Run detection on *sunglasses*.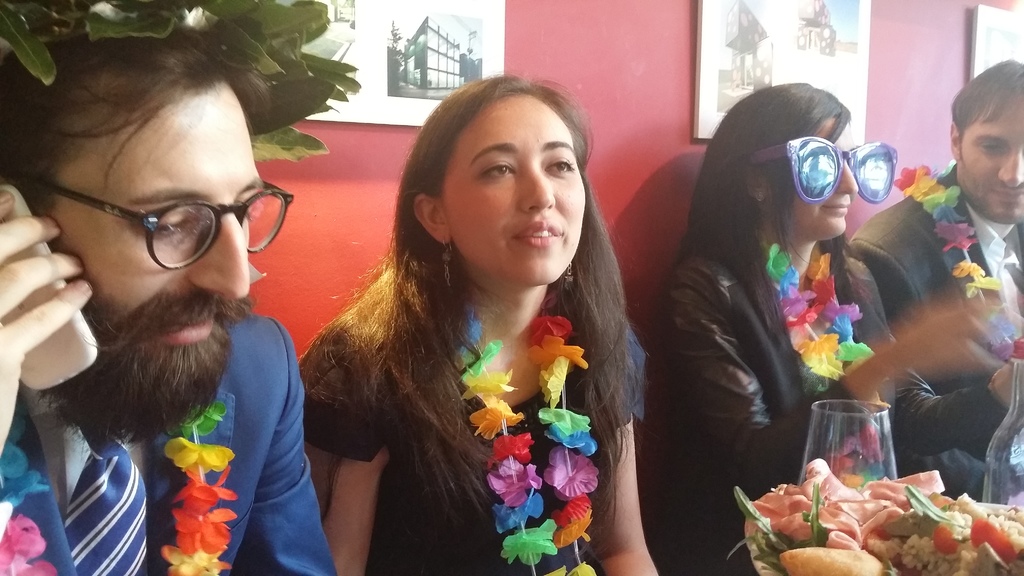
Result: region(728, 133, 906, 210).
